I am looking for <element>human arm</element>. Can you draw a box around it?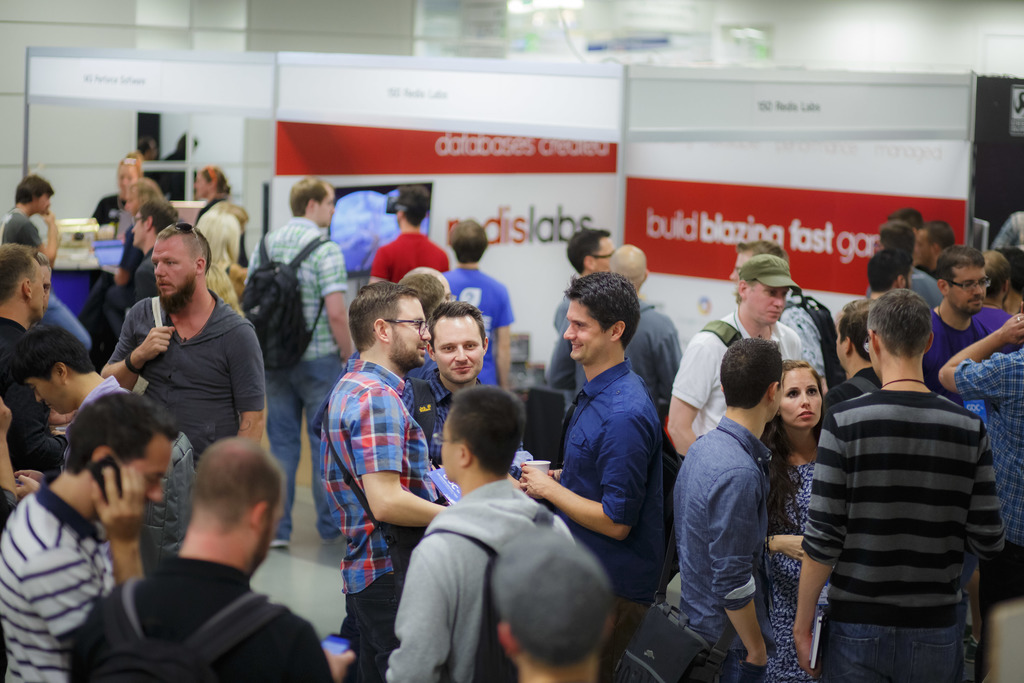
Sure, the bounding box is 705/463/766/666.
